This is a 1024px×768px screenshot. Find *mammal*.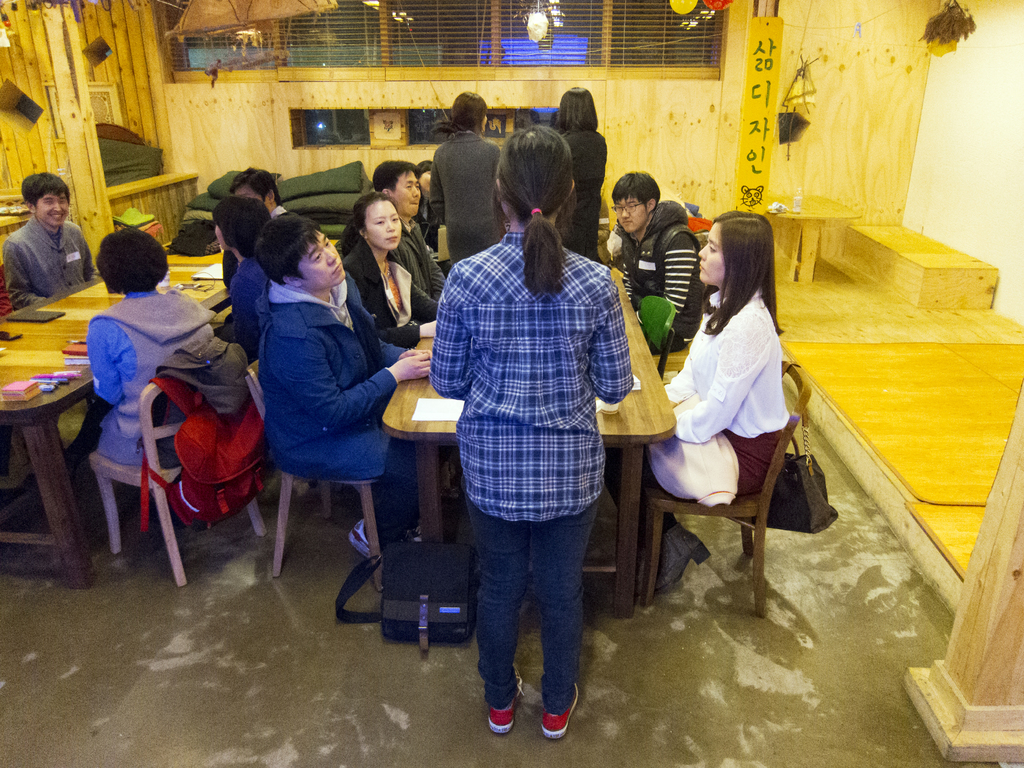
Bounding box: 553,83,611,266.
